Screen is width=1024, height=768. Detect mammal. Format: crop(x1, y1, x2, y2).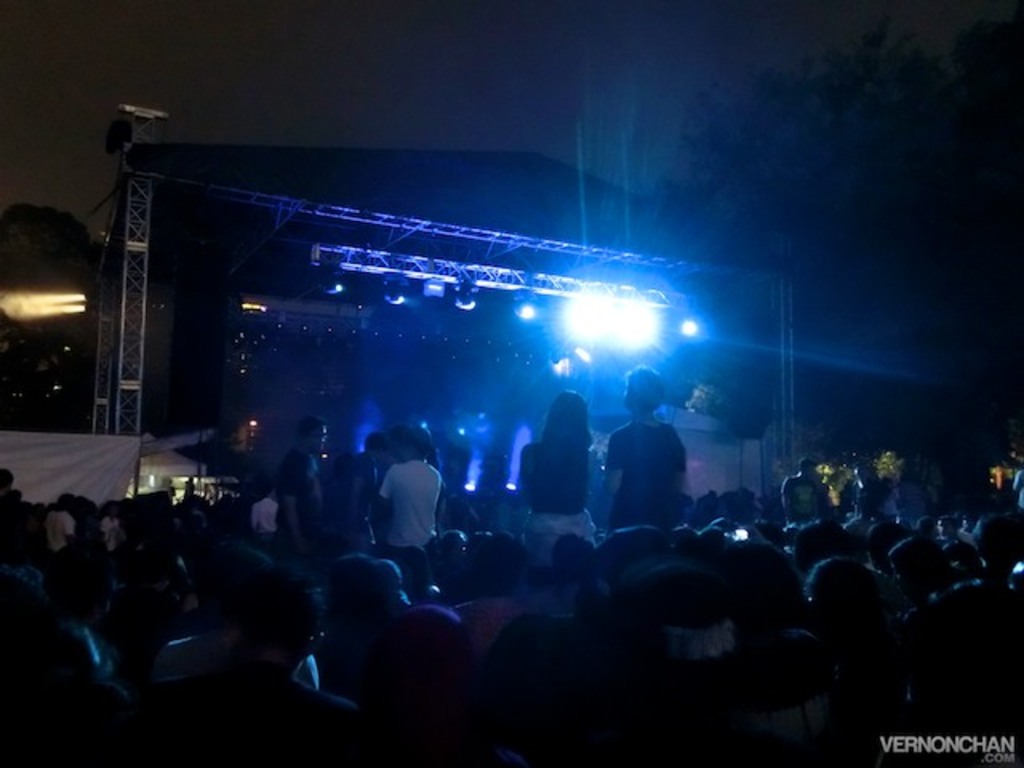
crop(360, 432, 445, 565).
